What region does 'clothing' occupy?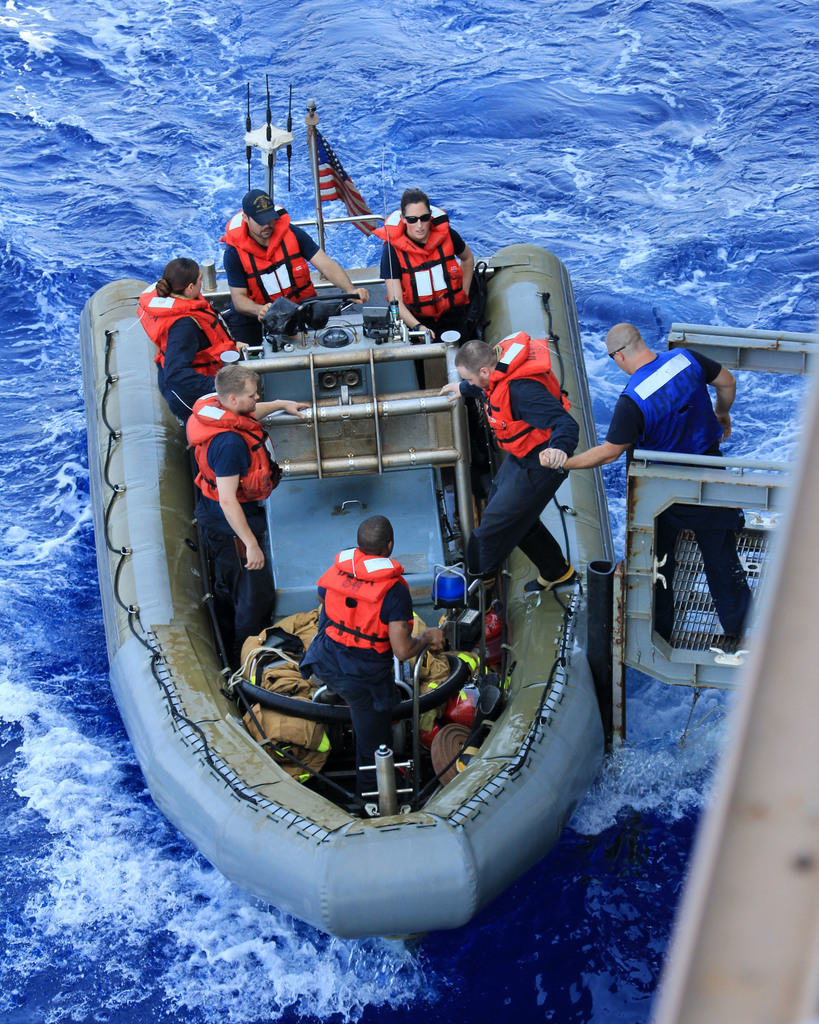
<box>221,193,333,347</box>.
